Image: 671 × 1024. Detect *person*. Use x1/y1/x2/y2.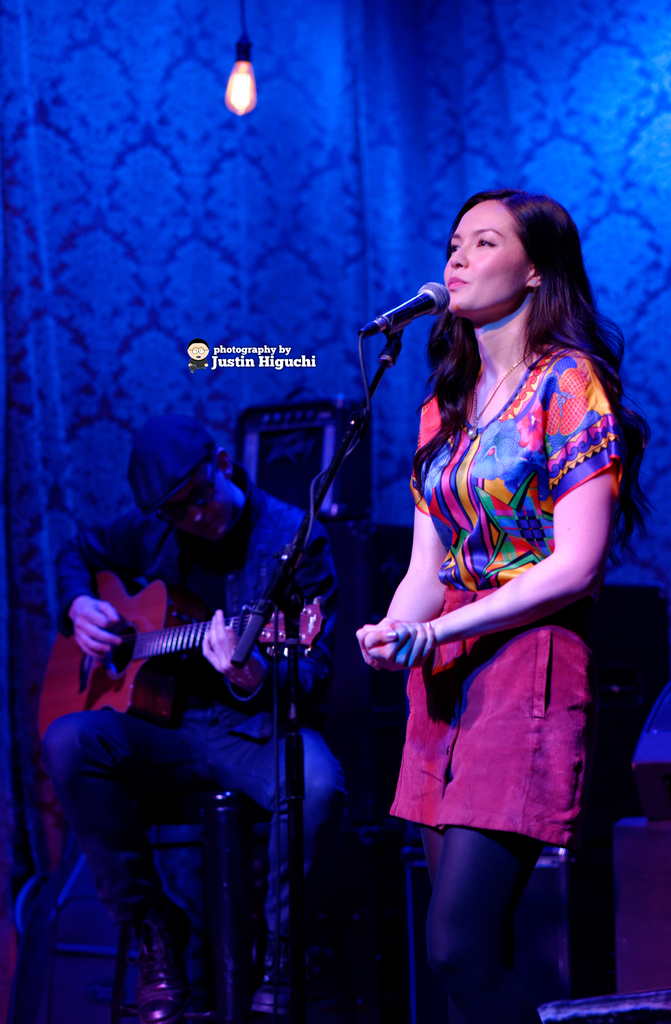
40/409/351/1023.
